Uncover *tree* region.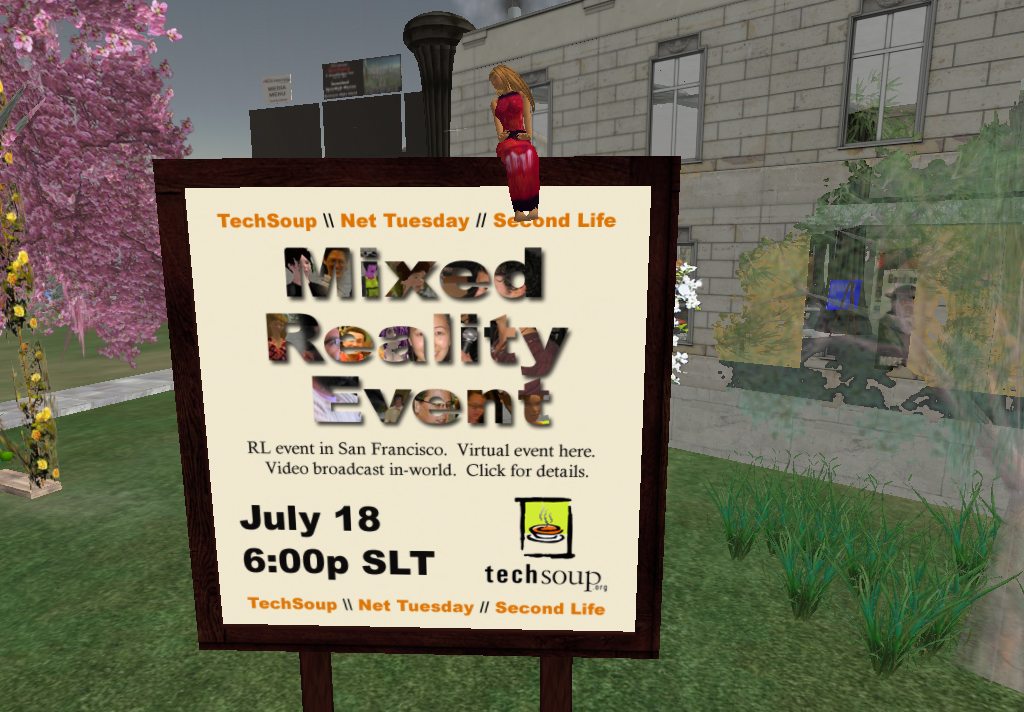
Uncovered: BBox(0, 0, 220, 363).
